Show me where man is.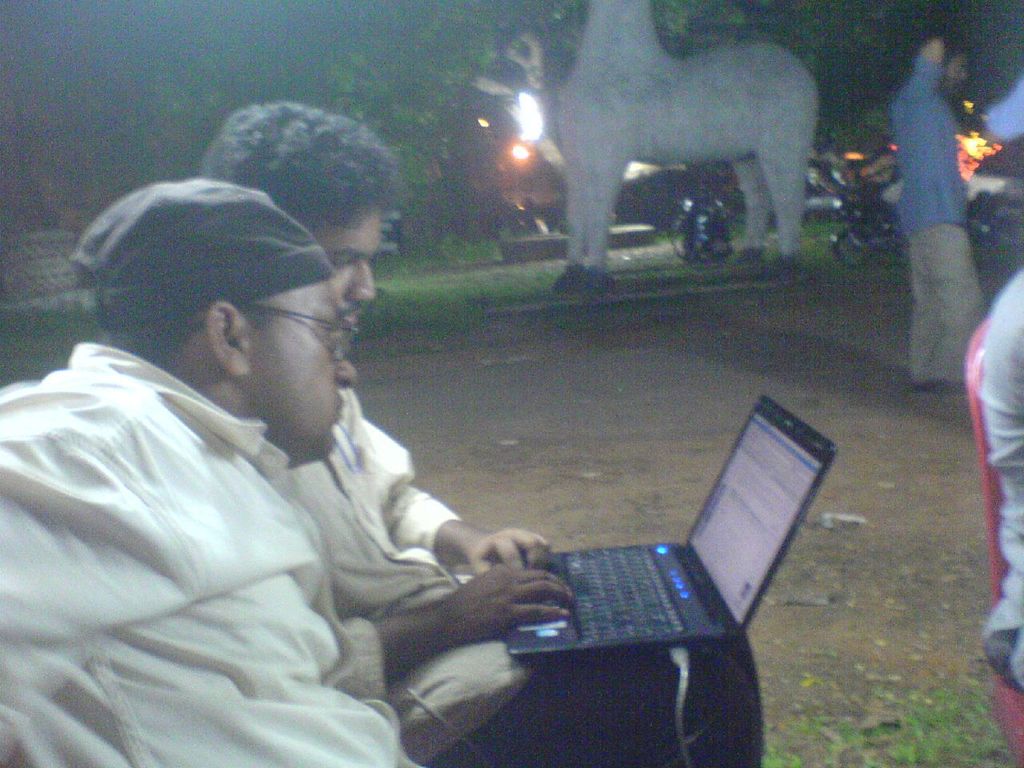
man is at locate(889, 30, 986, 392).
